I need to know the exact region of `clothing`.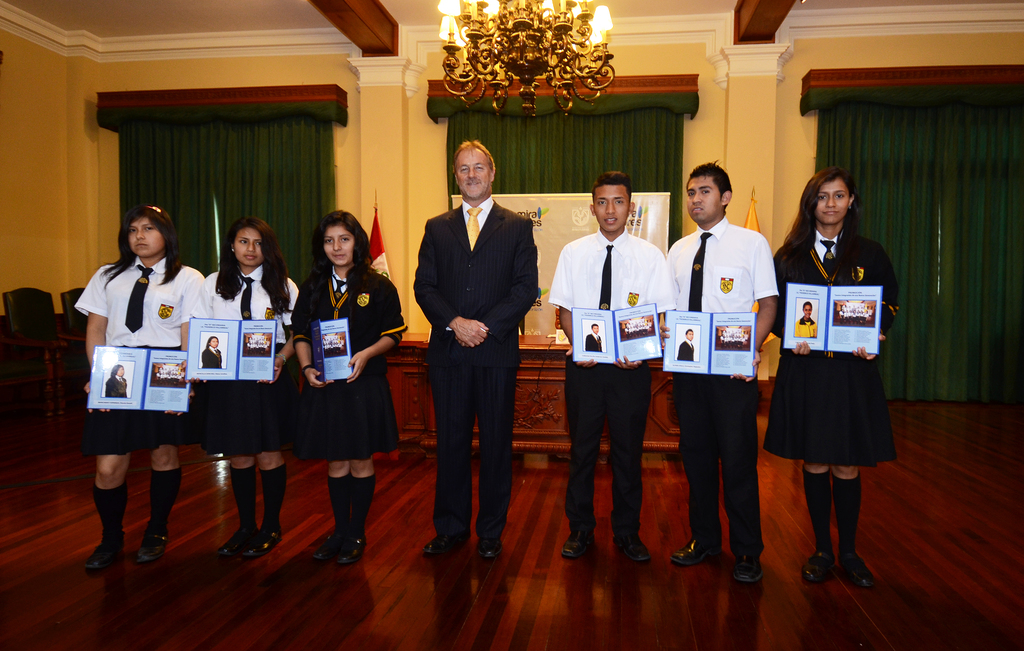
Region: locate(408, 190, 547, 537).
